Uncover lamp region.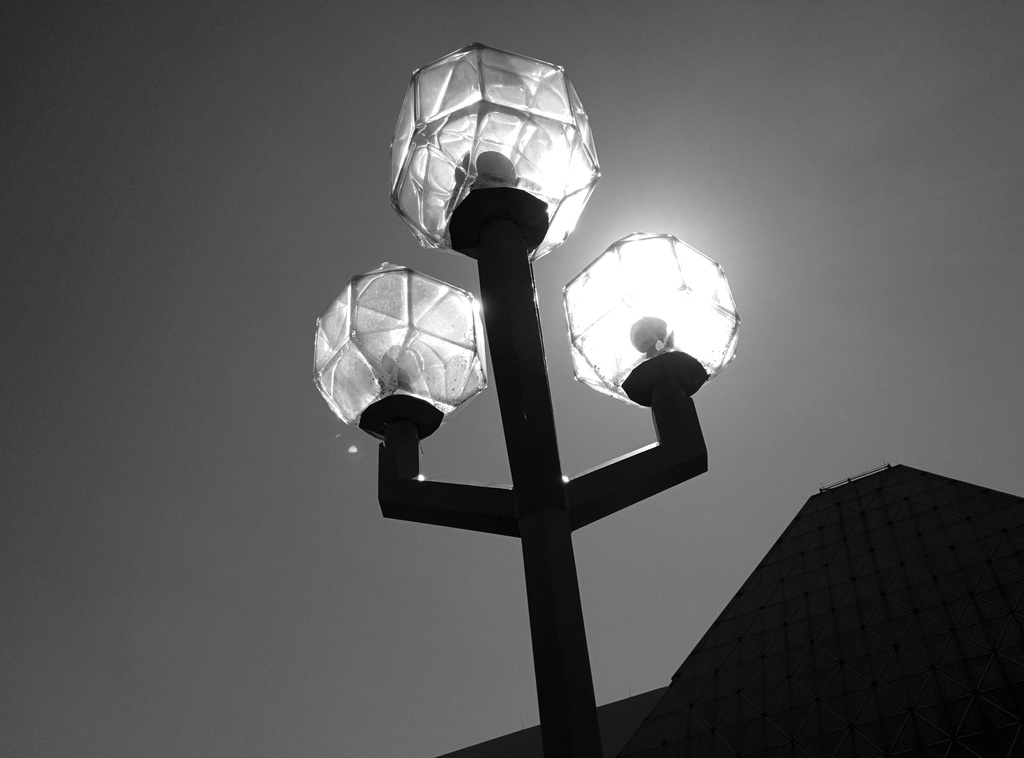
Uncovered: {"left": 312, "top": 42, "right": 742, "bottom": 757}.
